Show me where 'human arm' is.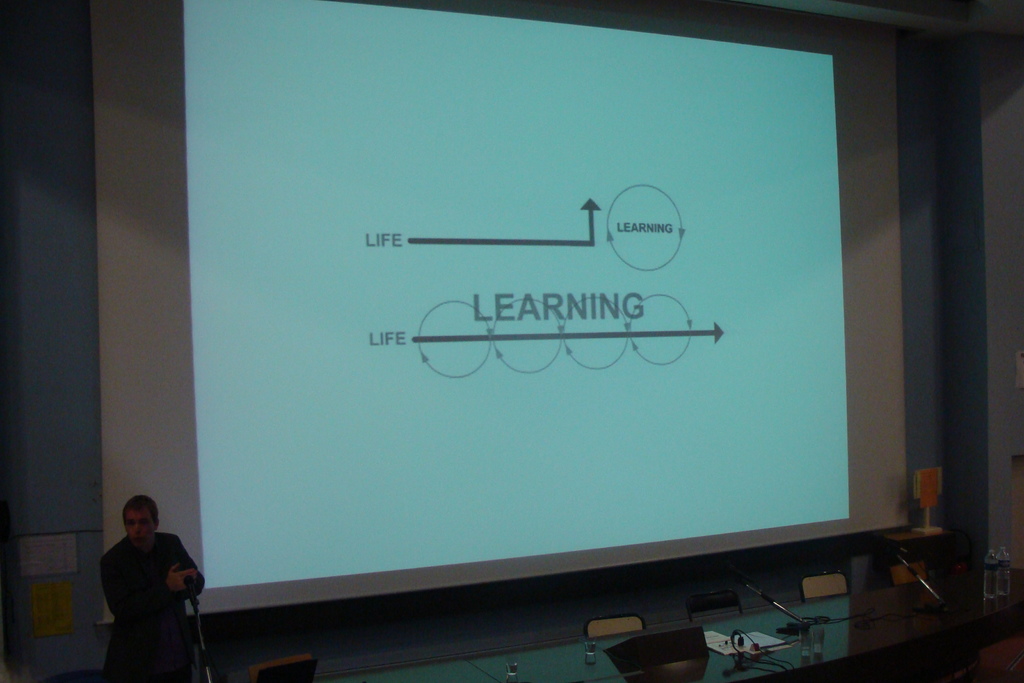
'human arm' is at pyautogui.locateOnScreen(178, 536, 207, 601).
